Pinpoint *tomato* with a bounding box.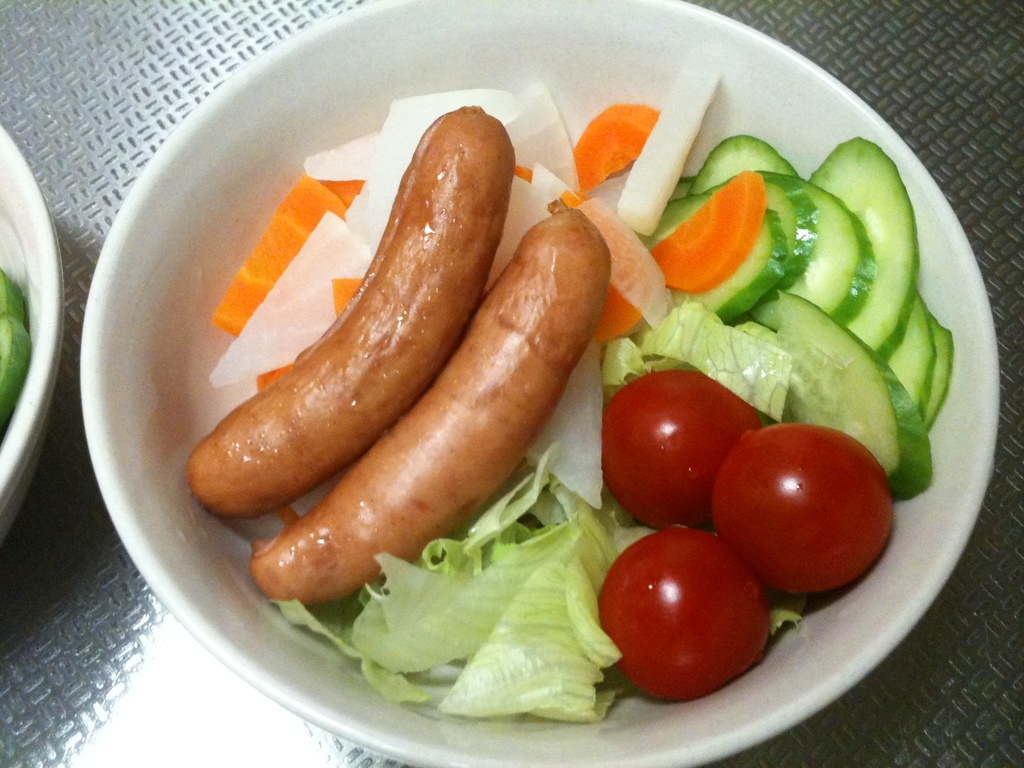
rect(604, 371, 748, 520).
